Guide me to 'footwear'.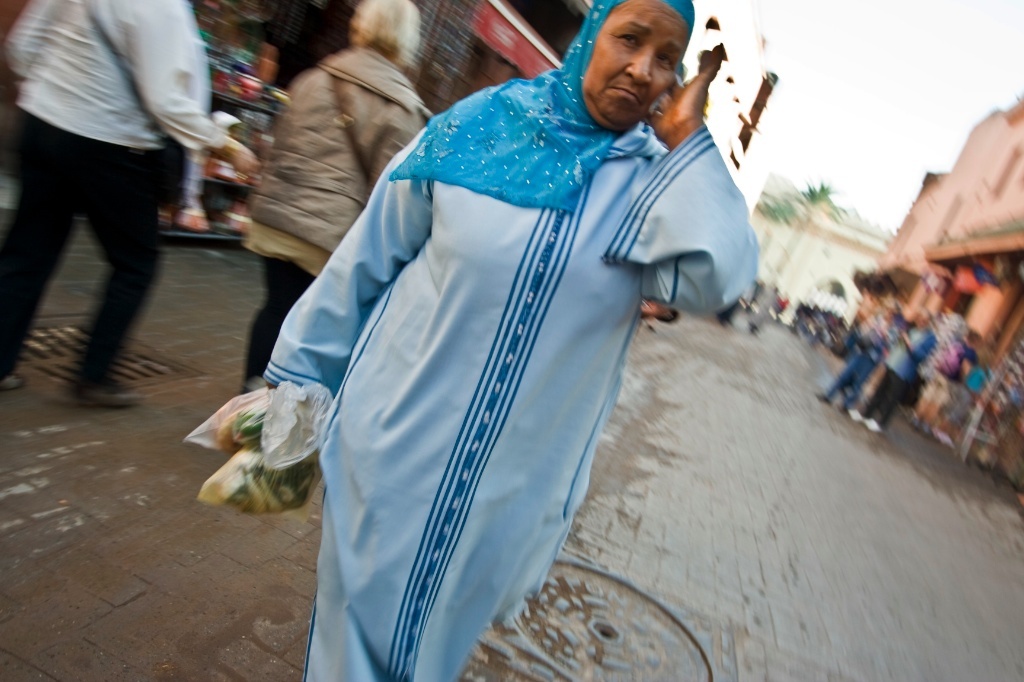
Guidance: locate(751, 329, 756, 338).
